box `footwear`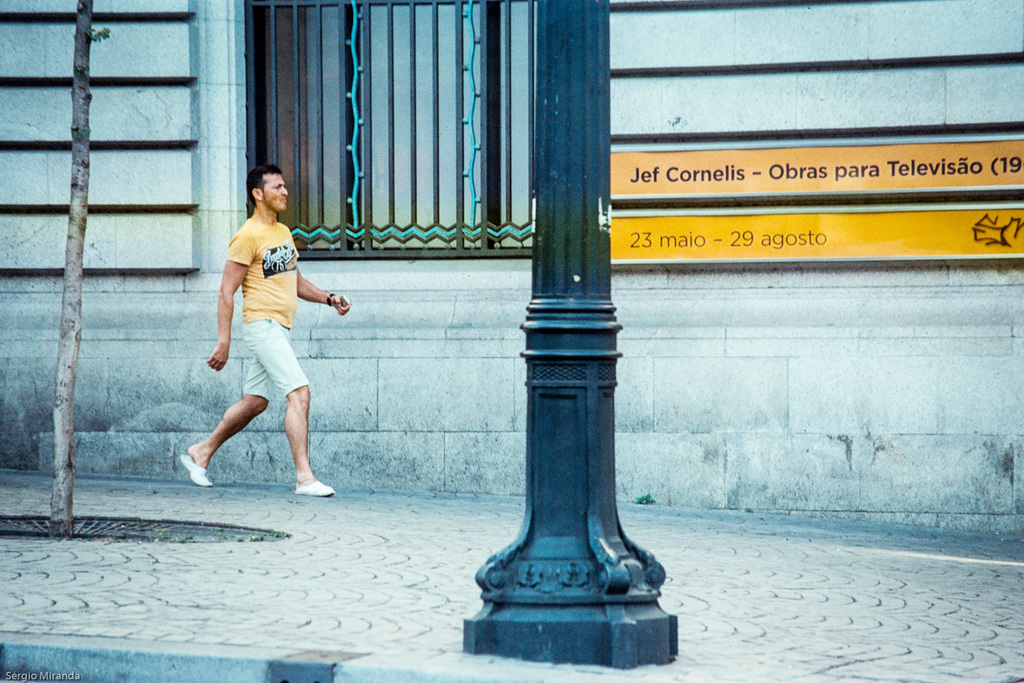
x1=176 y1=456 x2=212 y2=488
